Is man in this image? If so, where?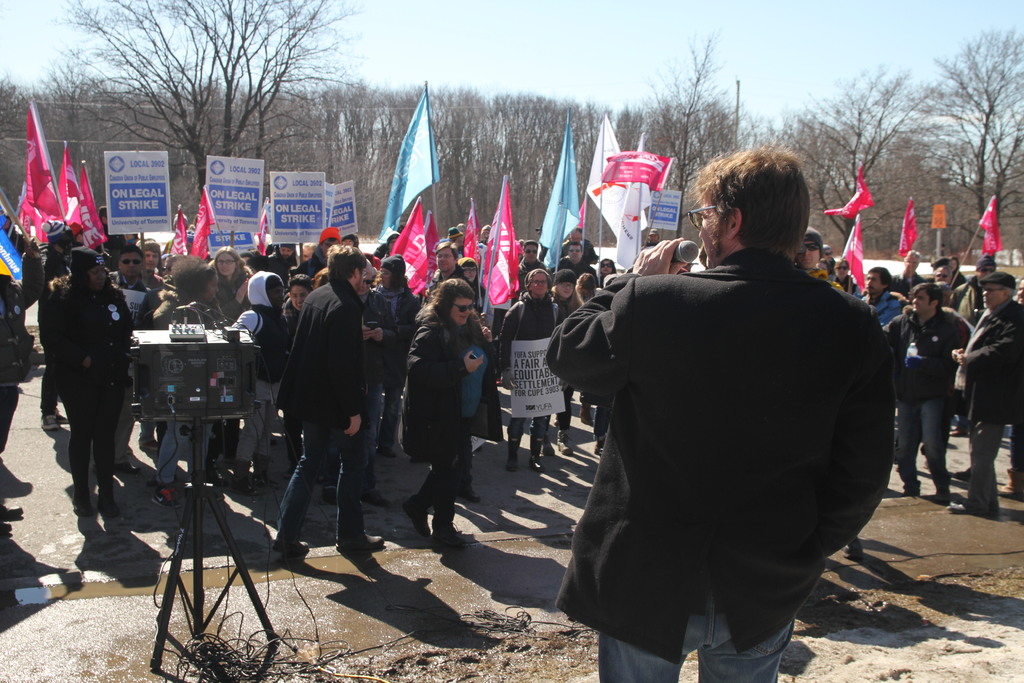
Yes, at locate(950, 268, 1023, 514).
